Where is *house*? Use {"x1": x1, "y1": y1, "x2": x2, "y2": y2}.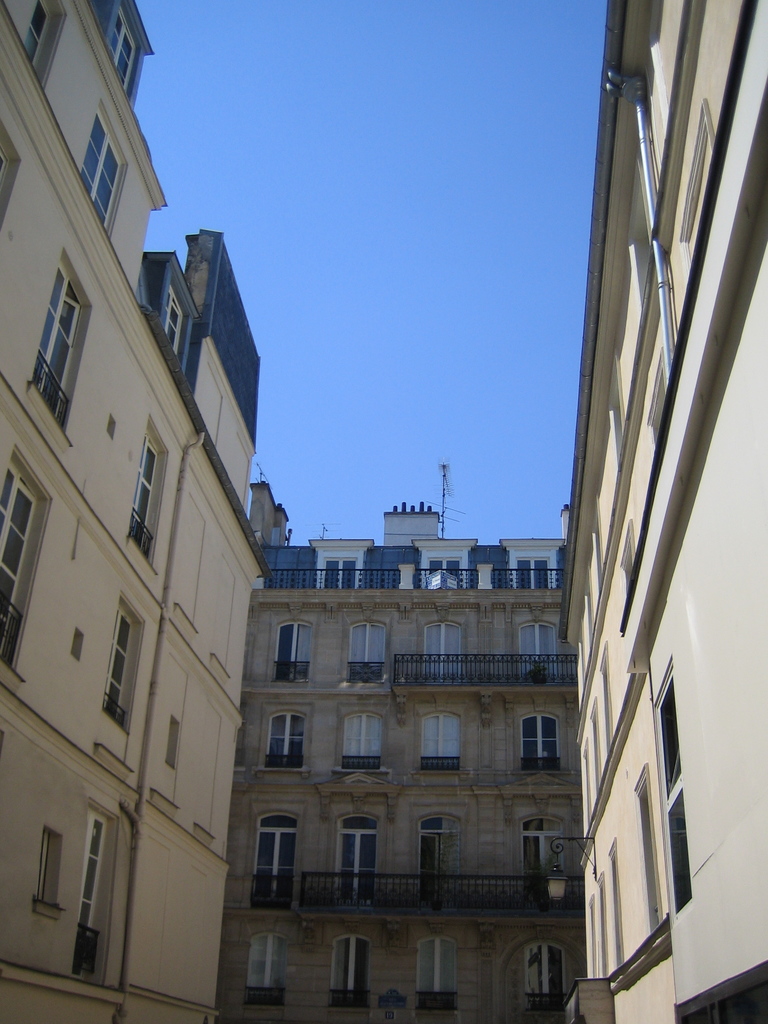
{"x1": 556, "y1": 0, "x2": 767, "y2": 1023}.
